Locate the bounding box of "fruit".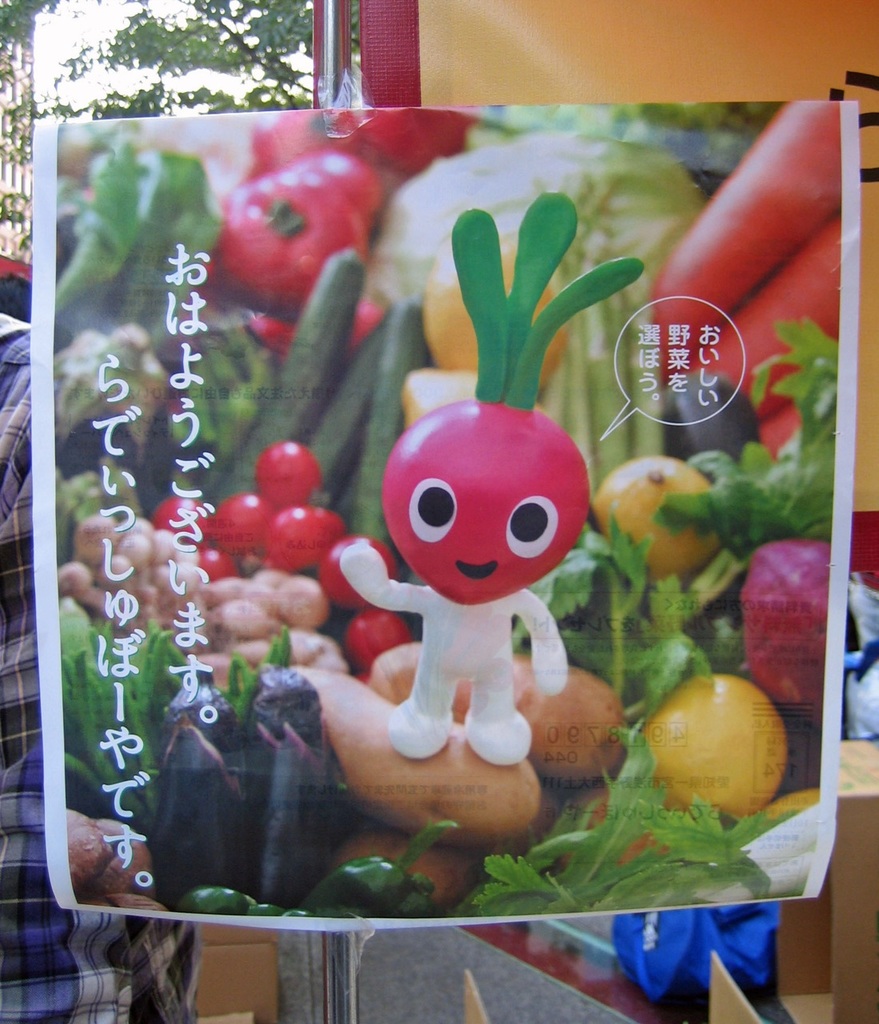
Bounding box: x1=649 y1=663 x2=797 y2=806.
